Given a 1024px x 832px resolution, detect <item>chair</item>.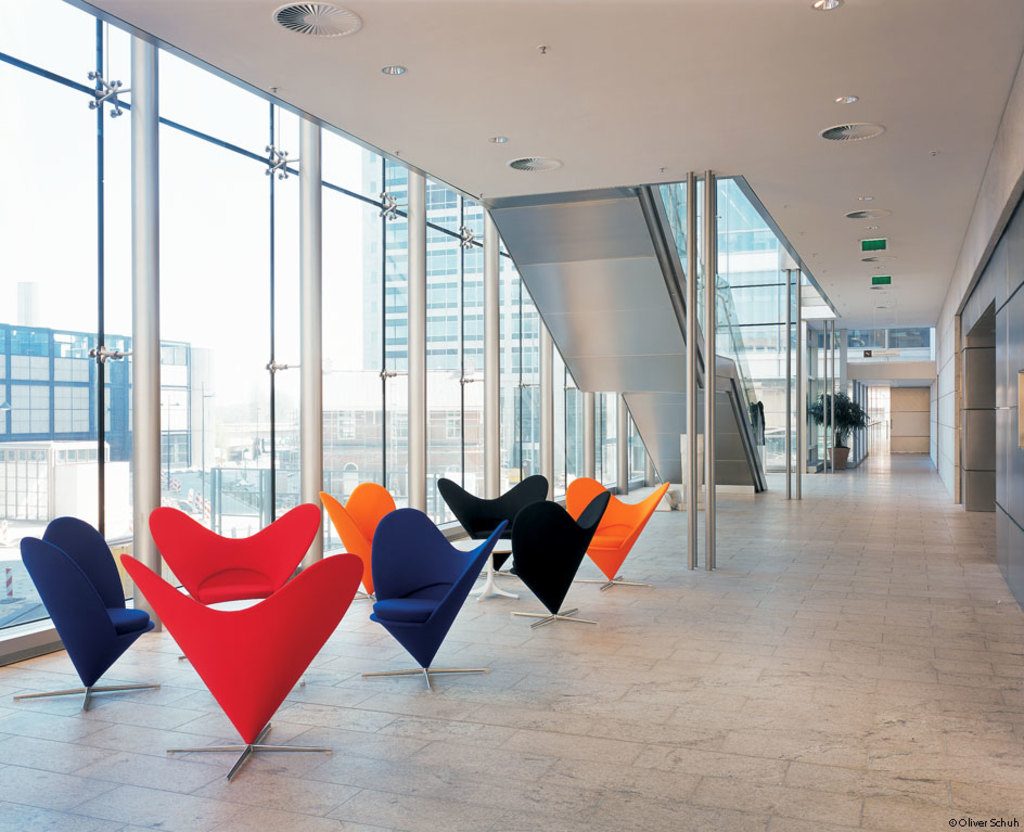
431 473 547 600.
